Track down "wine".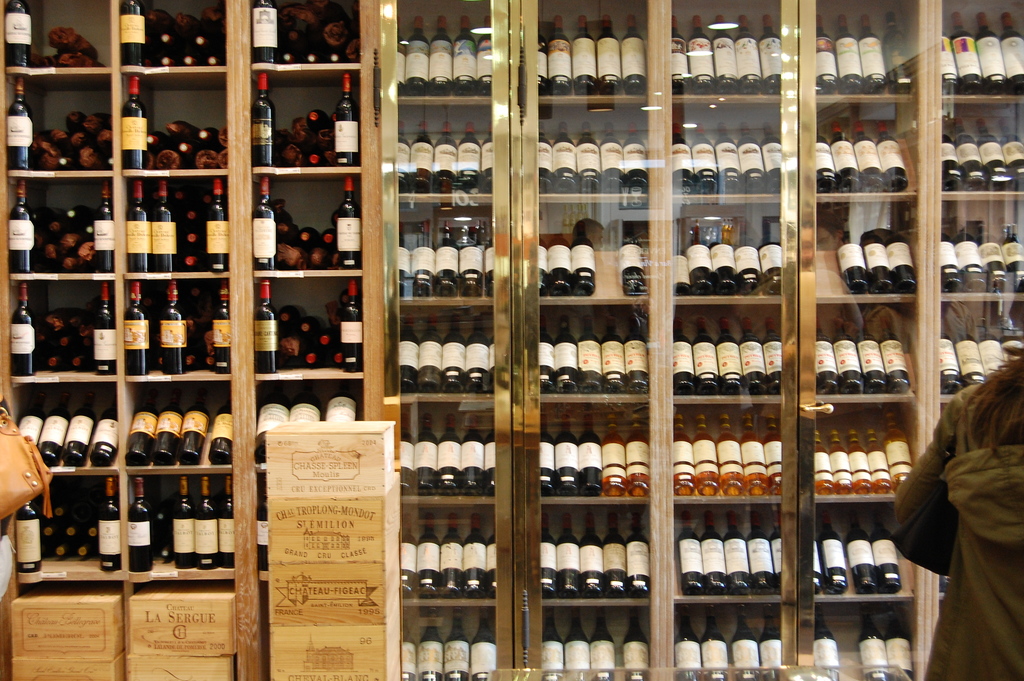
Tracked to bbox=[767, 125, 780, 190].
